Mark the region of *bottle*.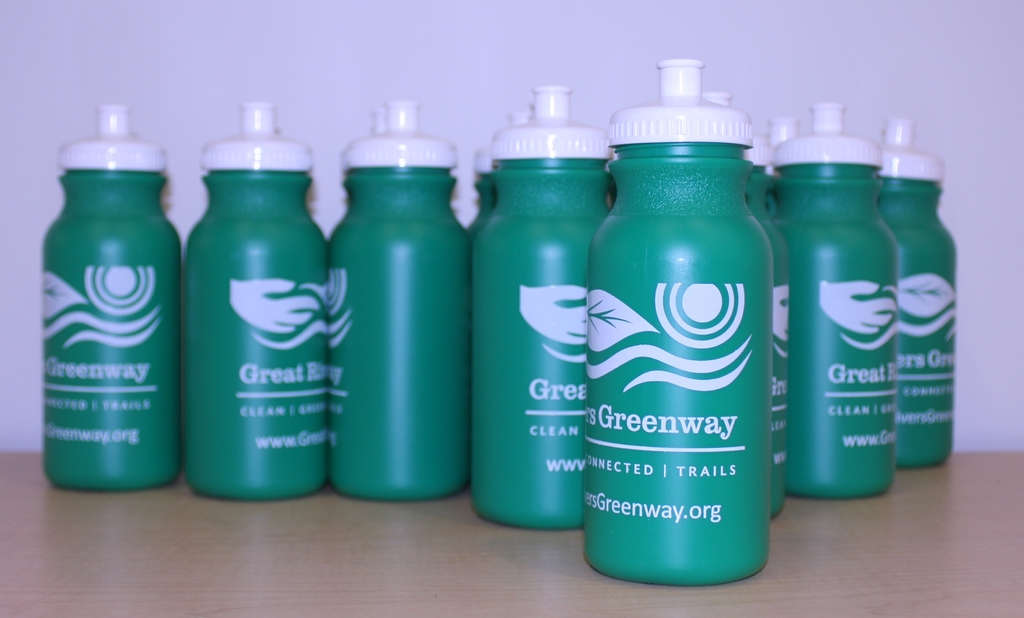
Region: 461,82,625,532.
